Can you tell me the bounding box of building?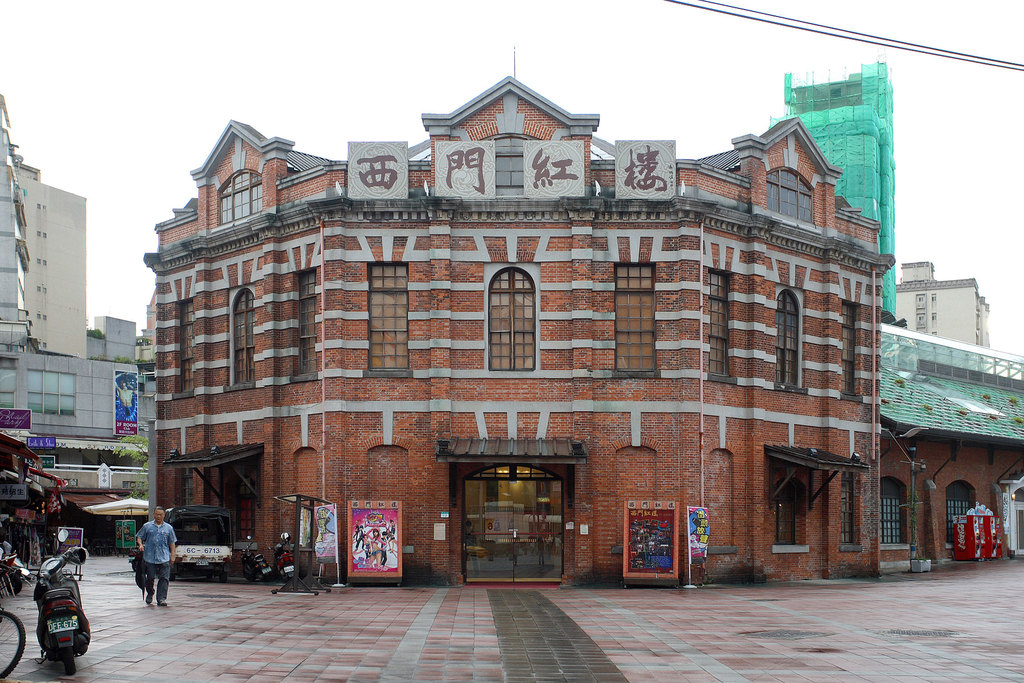
x1=879 y1=372 x2=1023 y2=569.
